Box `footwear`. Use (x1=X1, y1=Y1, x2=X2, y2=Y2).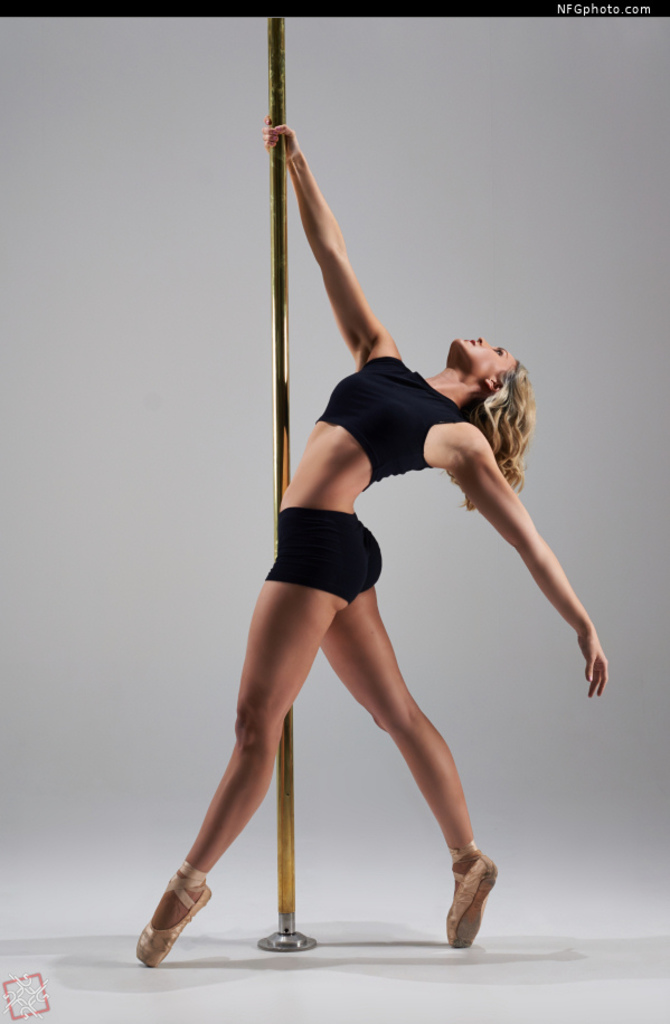
(x1=443, y1=852, x2=501, y2=954).
